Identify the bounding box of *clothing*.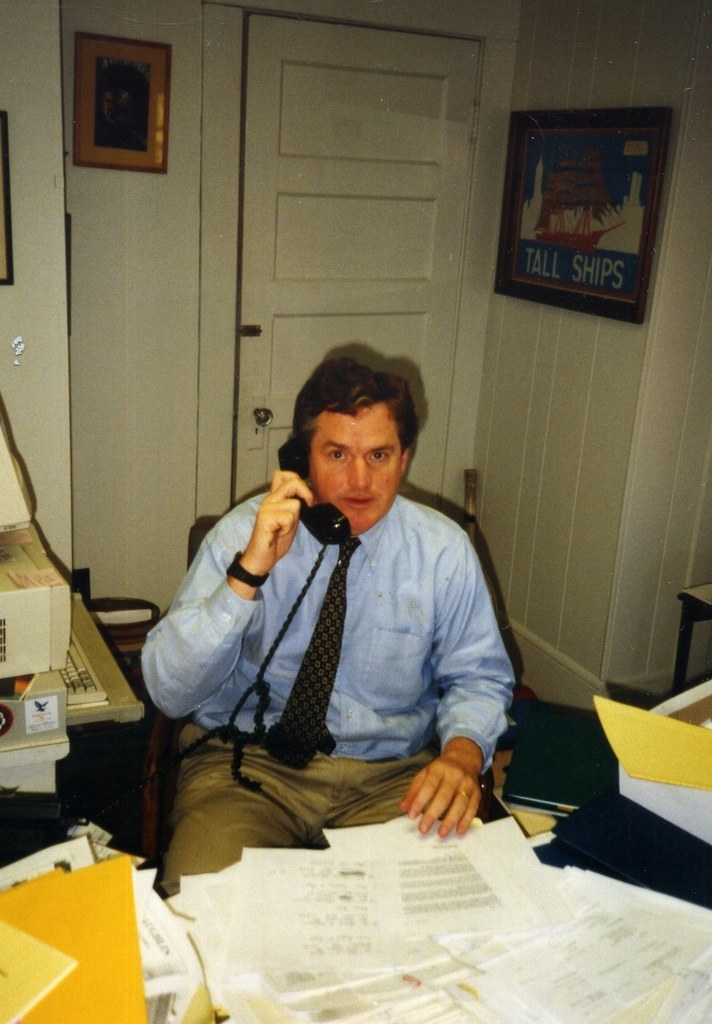
[134,440,555,835].
